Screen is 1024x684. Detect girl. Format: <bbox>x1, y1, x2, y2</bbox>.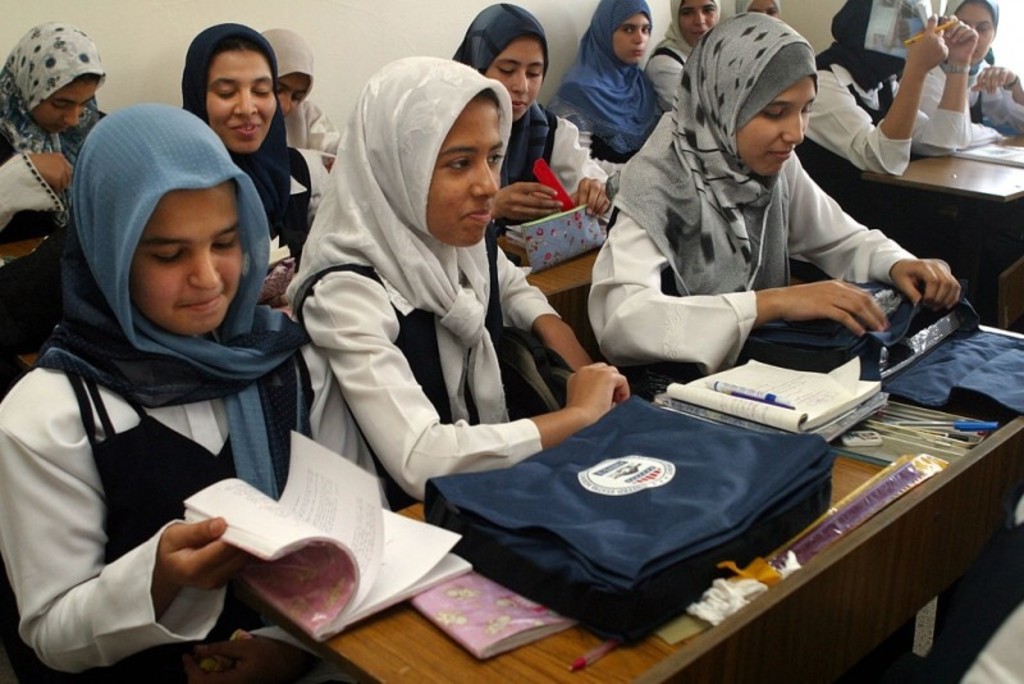
<bbox>179, 20, 312, 304</bbox>.
